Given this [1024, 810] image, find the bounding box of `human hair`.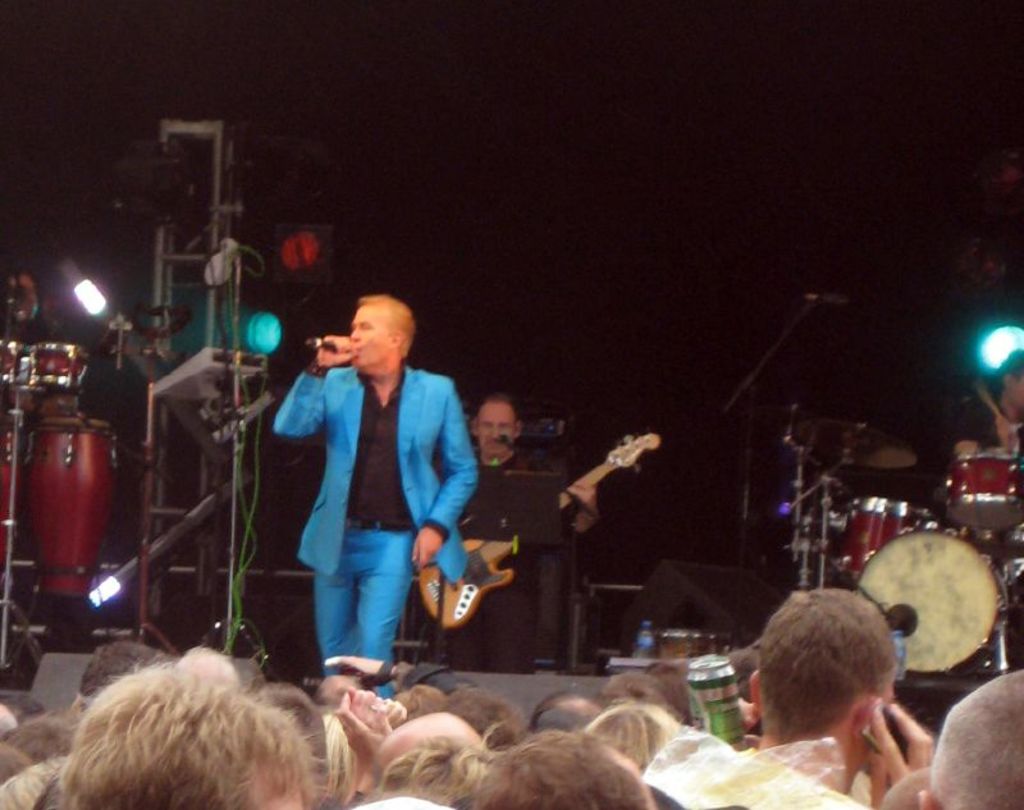
{"left": 0, "top": 735, "right": 32, "bottom": 790}.
